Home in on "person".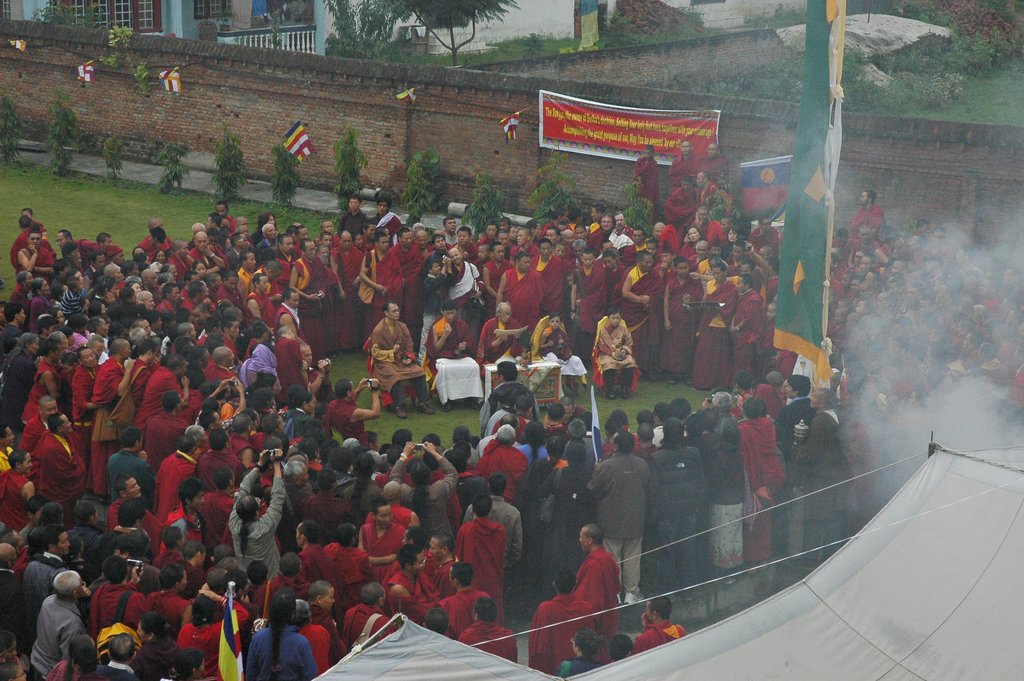
Homed in at bbox=(260, 438, 282, 455).
